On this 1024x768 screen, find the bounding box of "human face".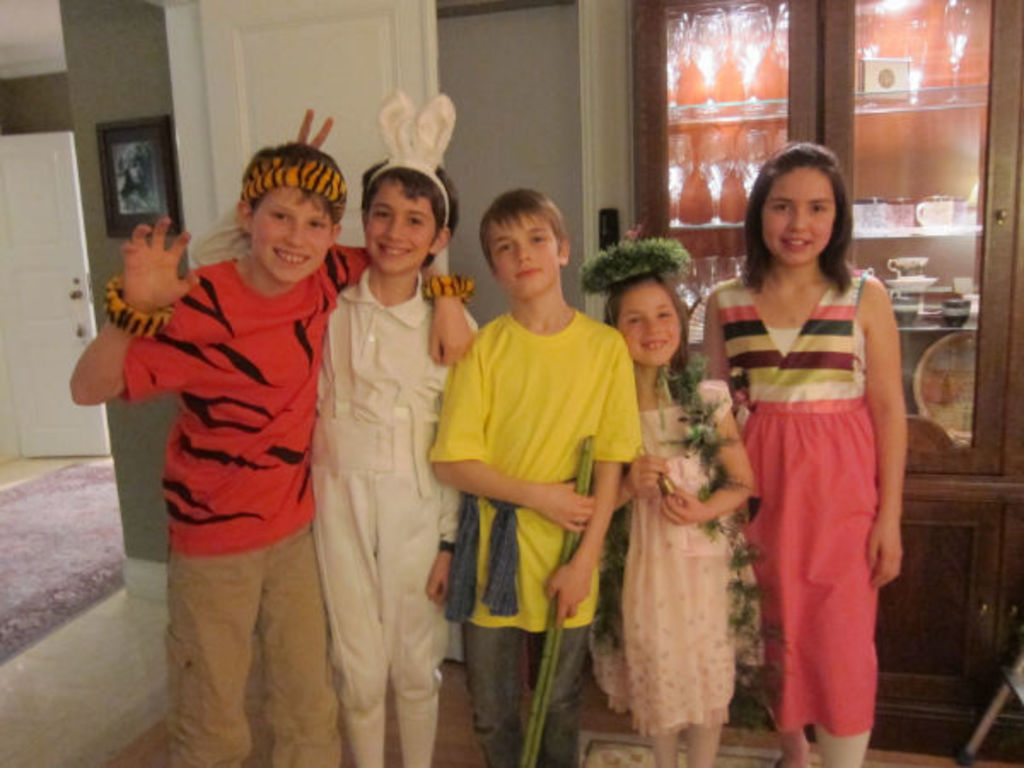
Bounding box: left=763, top=166, right=835, bottom=265.
